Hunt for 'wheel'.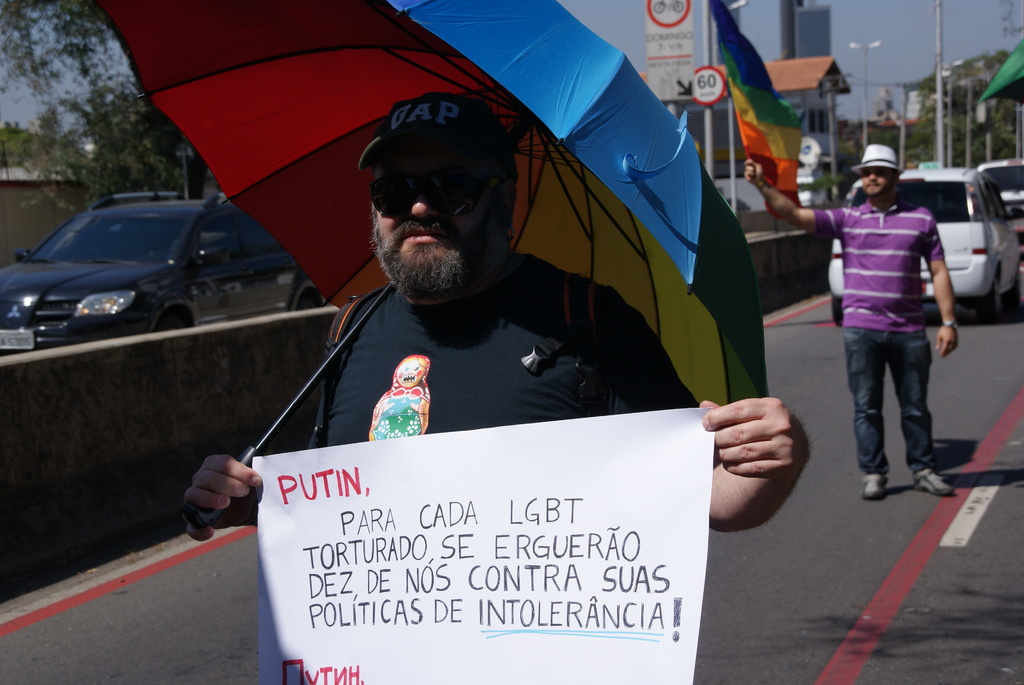
Hunted down at {"x1": 832, "y1": 294, "x2": 846, "y2": 325}.
